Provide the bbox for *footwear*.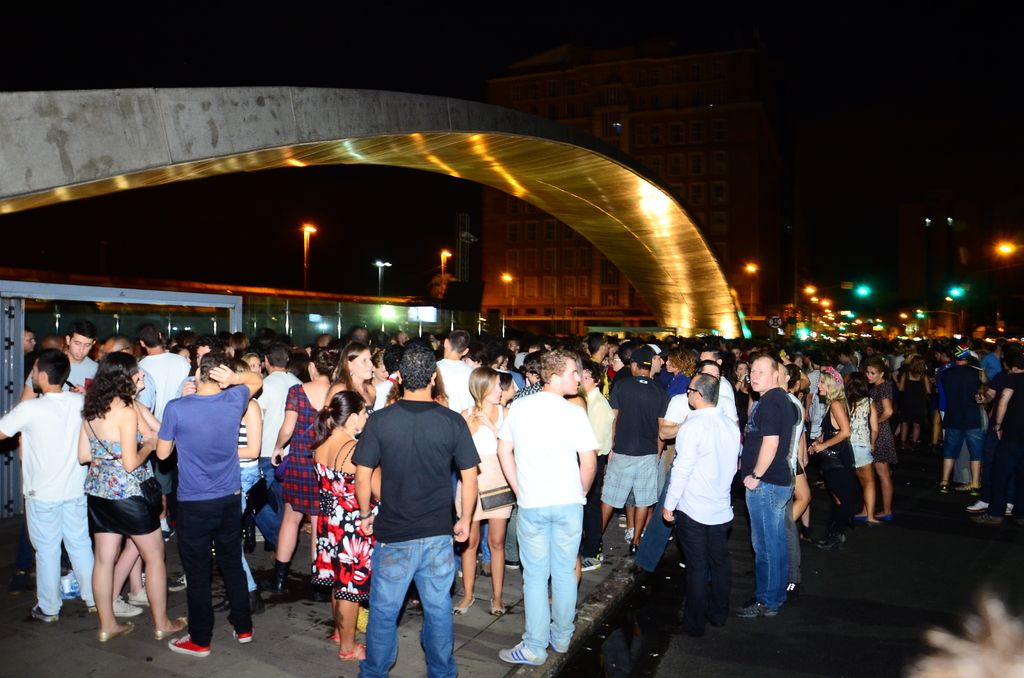
locate(452, 593, 478, 618).
